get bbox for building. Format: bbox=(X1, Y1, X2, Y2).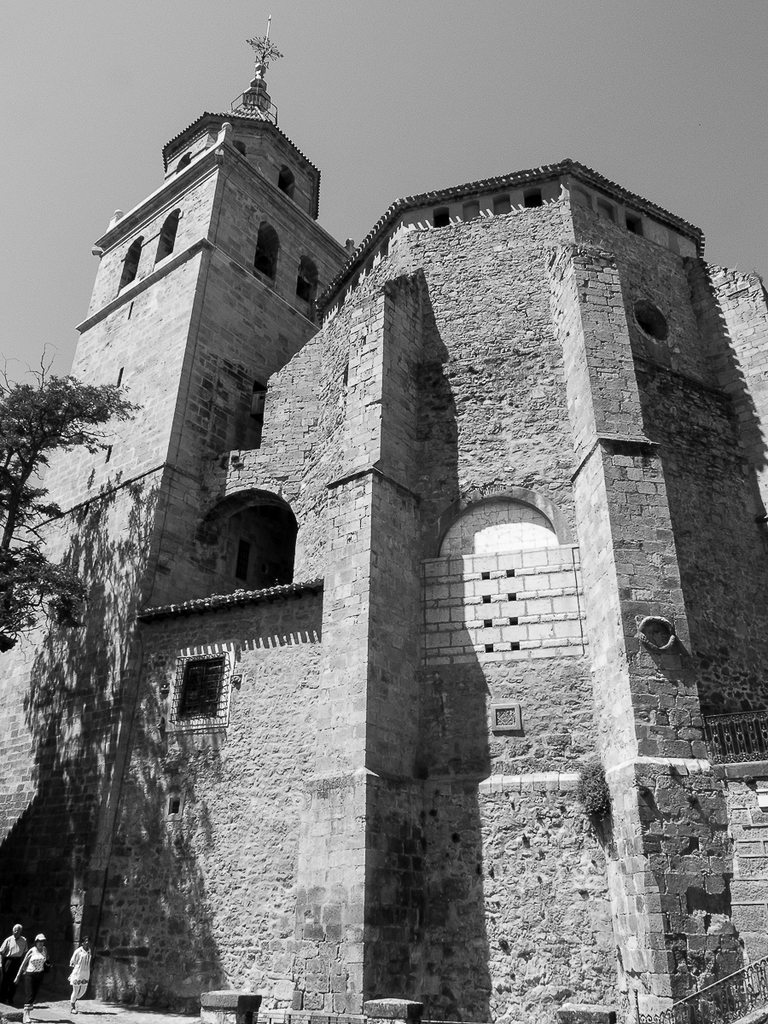
bbox=(25, 55, 703, 1023).
